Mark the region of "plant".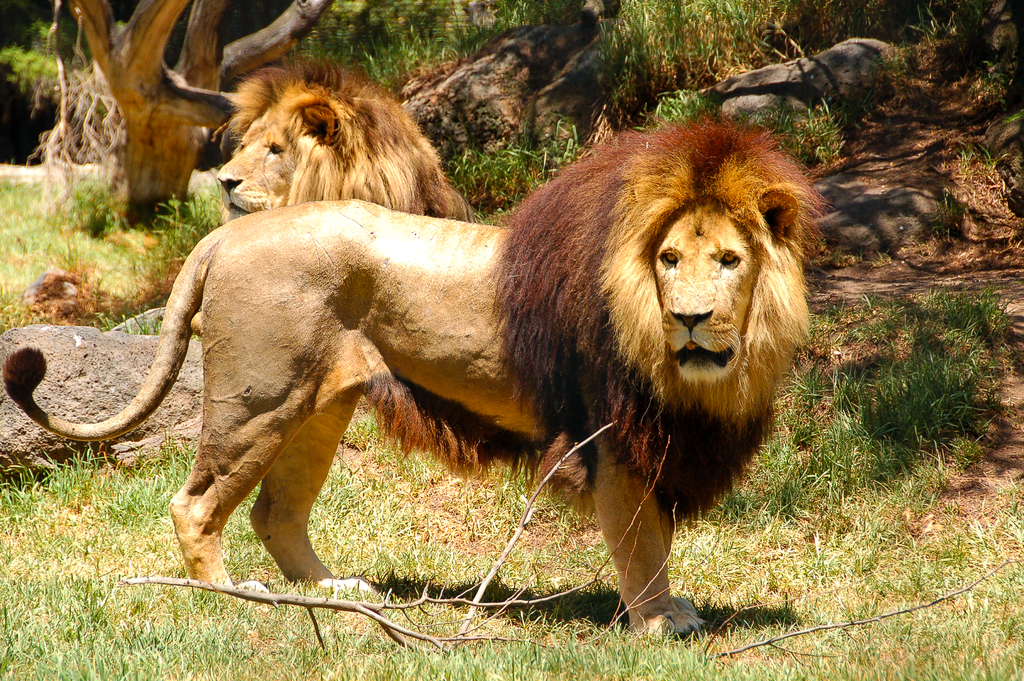
Region: BBox(439, 119, 584, 224).
